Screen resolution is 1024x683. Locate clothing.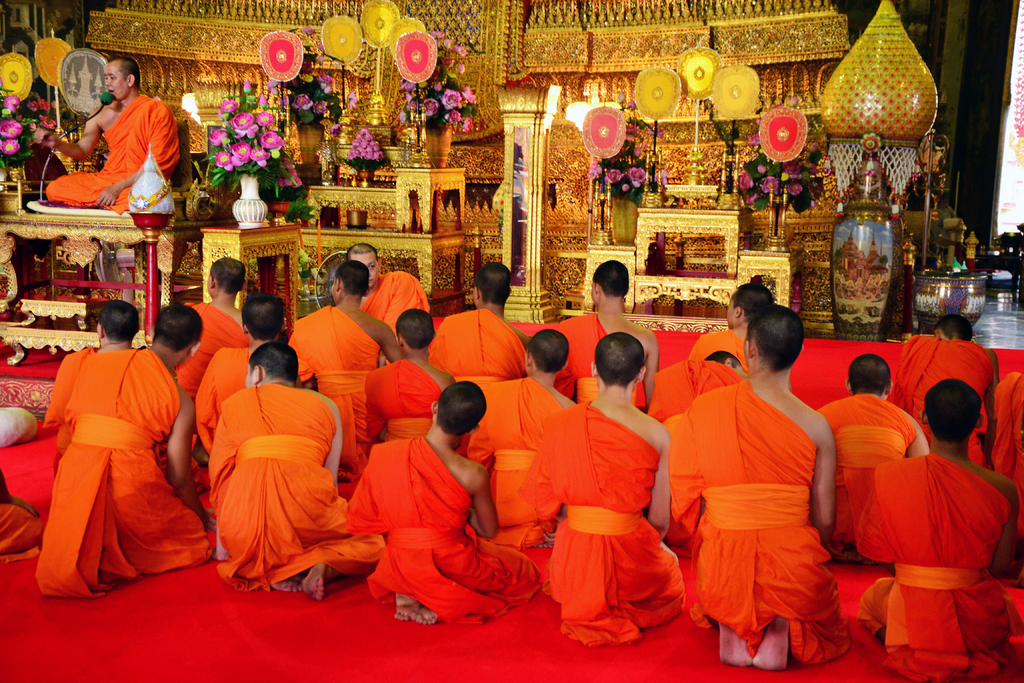
22, 347, 226, 594.
